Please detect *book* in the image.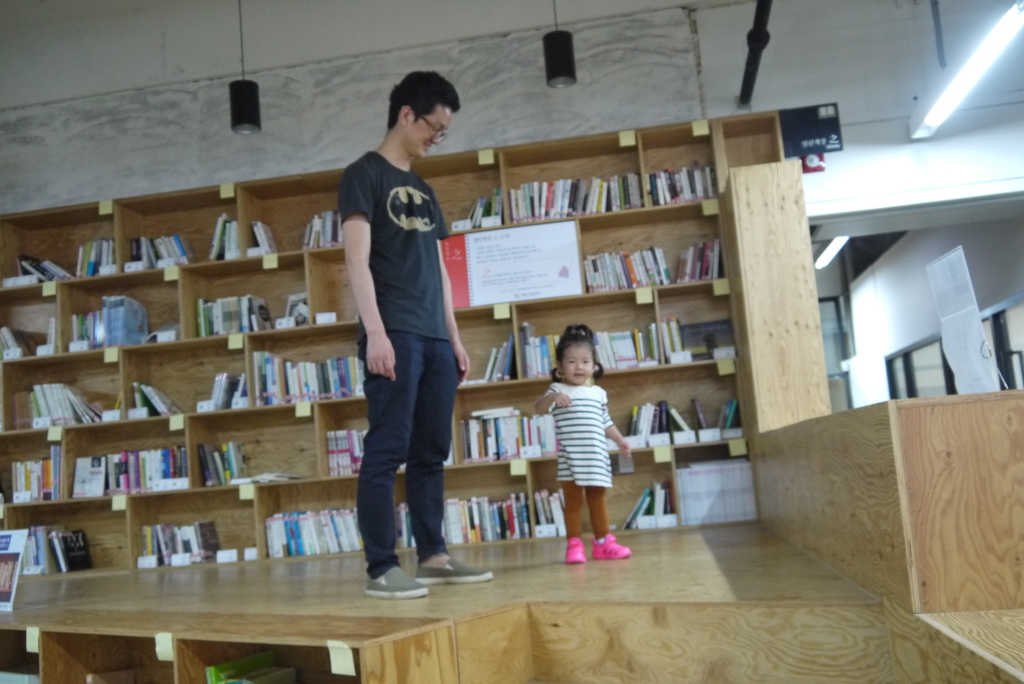
crop(262, 469, 298, 485).
